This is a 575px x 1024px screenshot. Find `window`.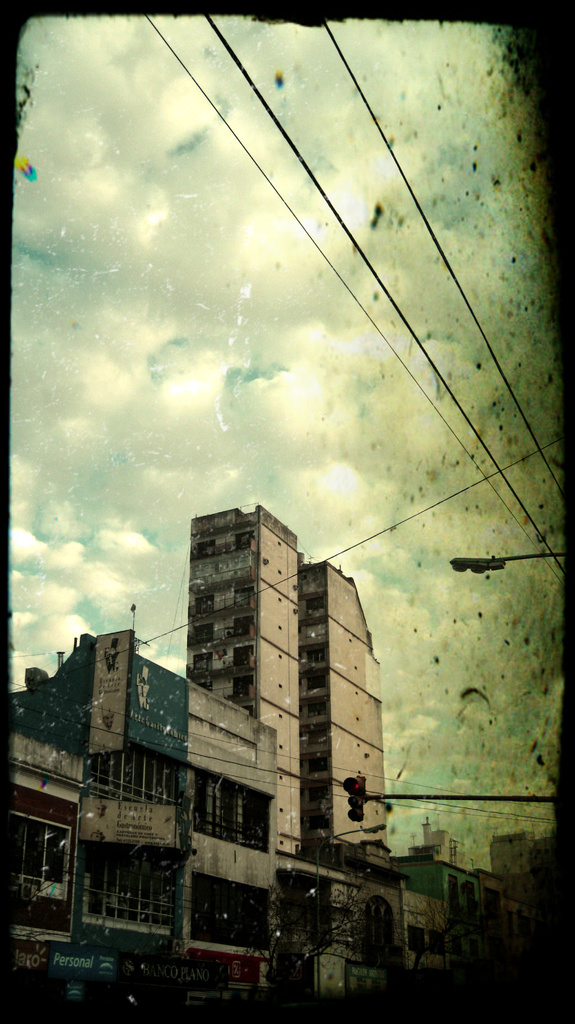
Bounding box: rect(189, 623, 214, 644).
